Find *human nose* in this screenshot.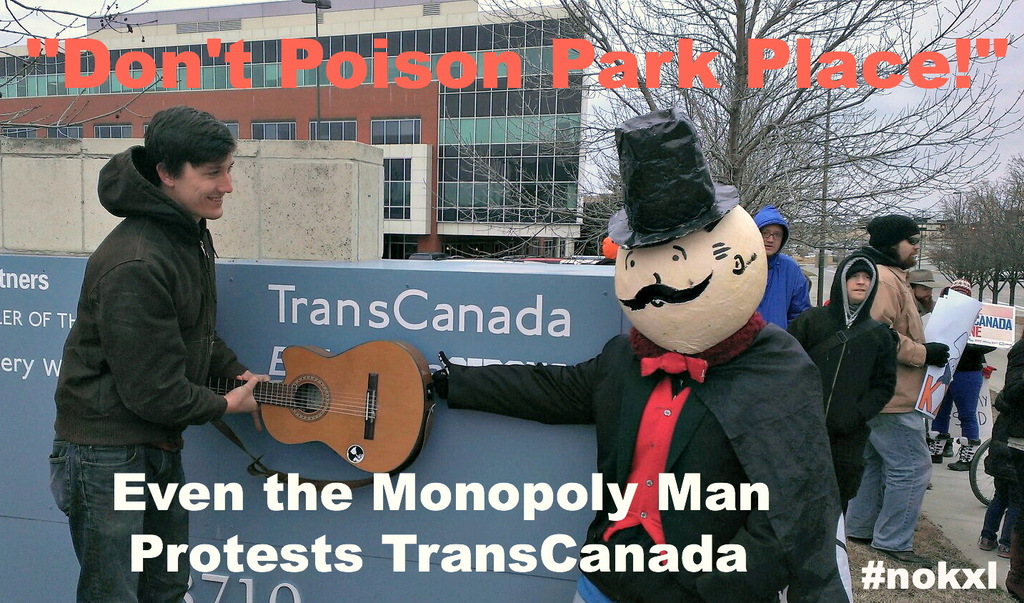
The bounding box for *human nose* is 767/234/775/242.
